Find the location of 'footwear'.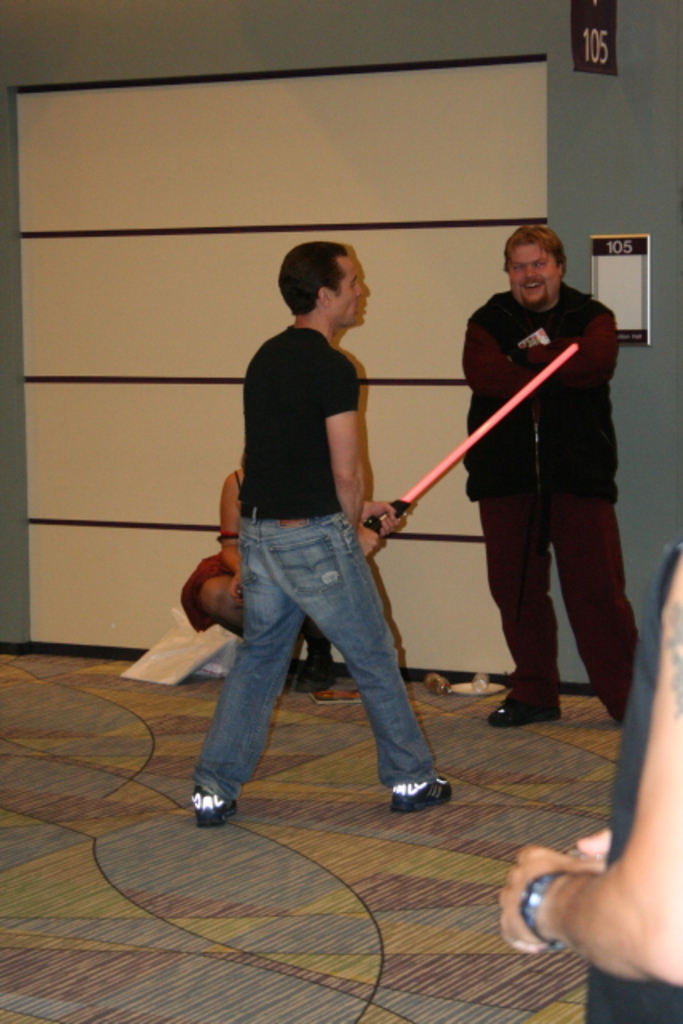
Location: BBox(392, 773, 454, 808).
